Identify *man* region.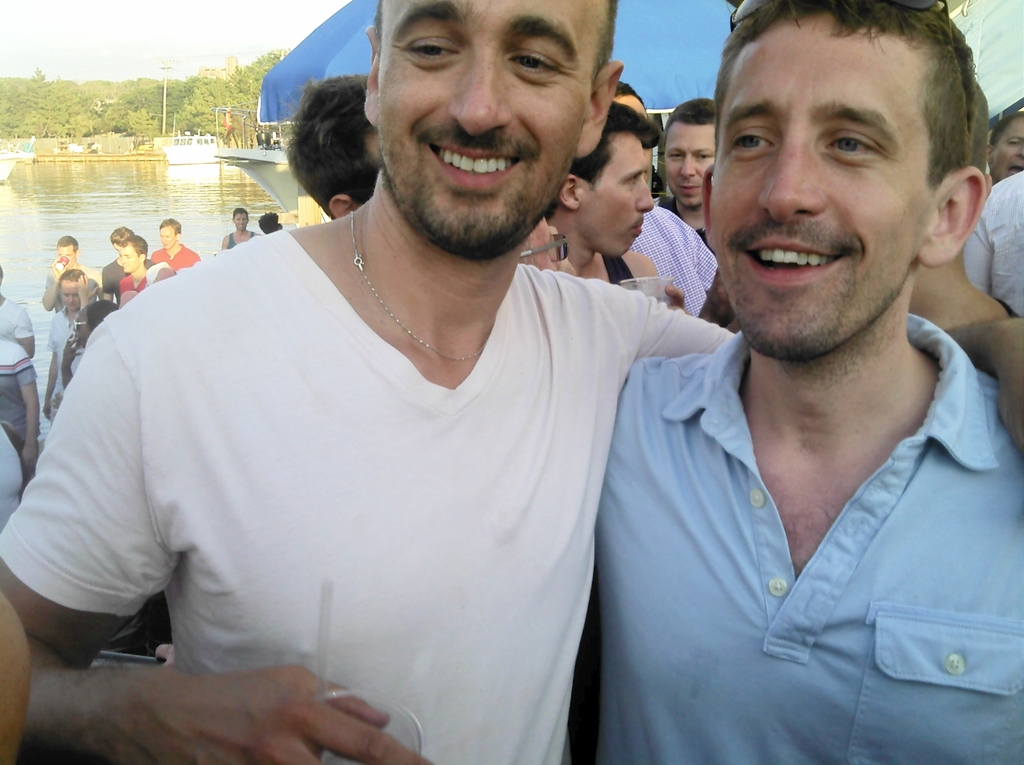
Region: (49, 13, 771, 741).
